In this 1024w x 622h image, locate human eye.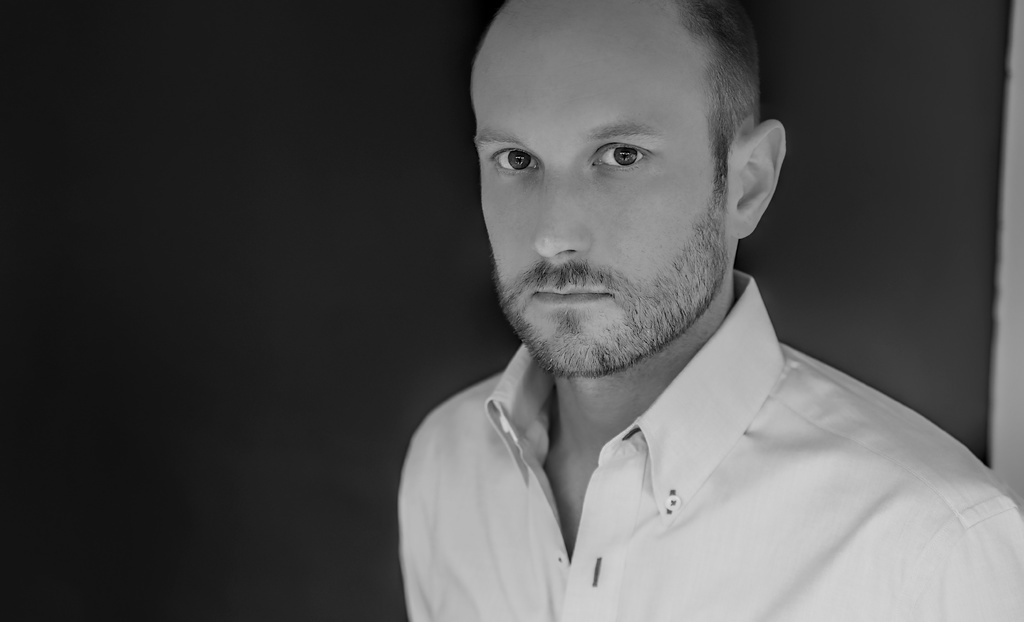
Bounding box: box=[487, 145, 544, 177].
